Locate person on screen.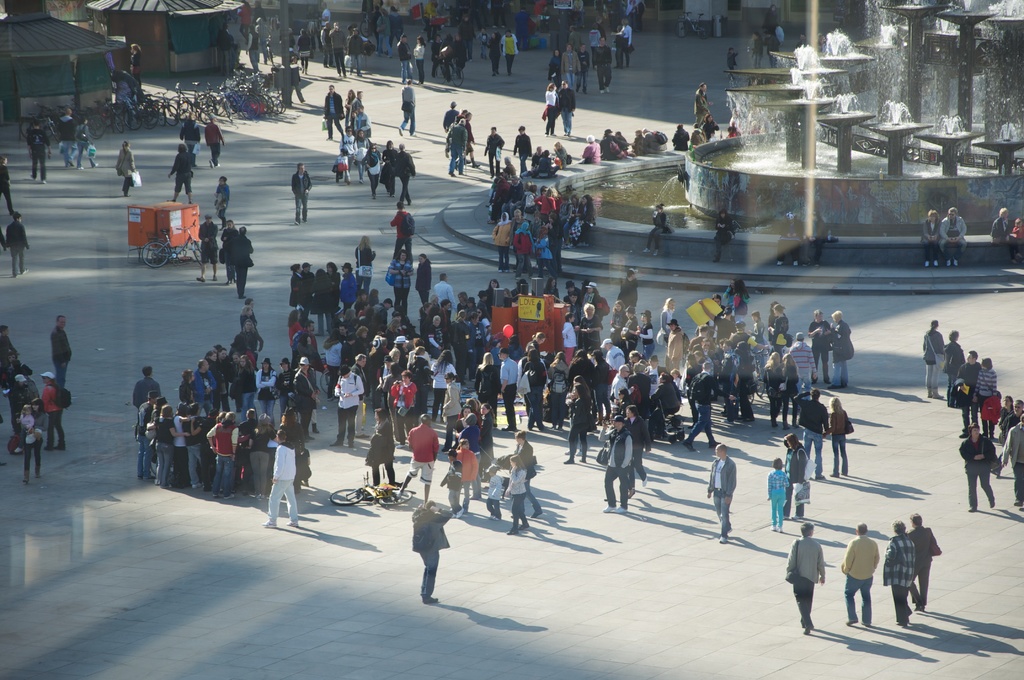
On screen at detection(642, 354, 663, 397).
